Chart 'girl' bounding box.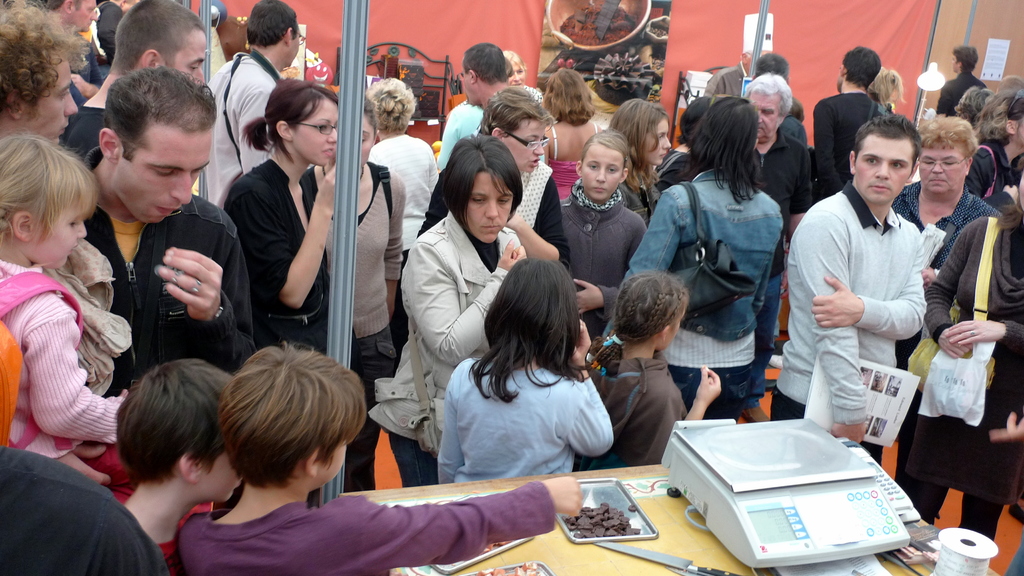
Charted: region(569, 271, 721, 472).
